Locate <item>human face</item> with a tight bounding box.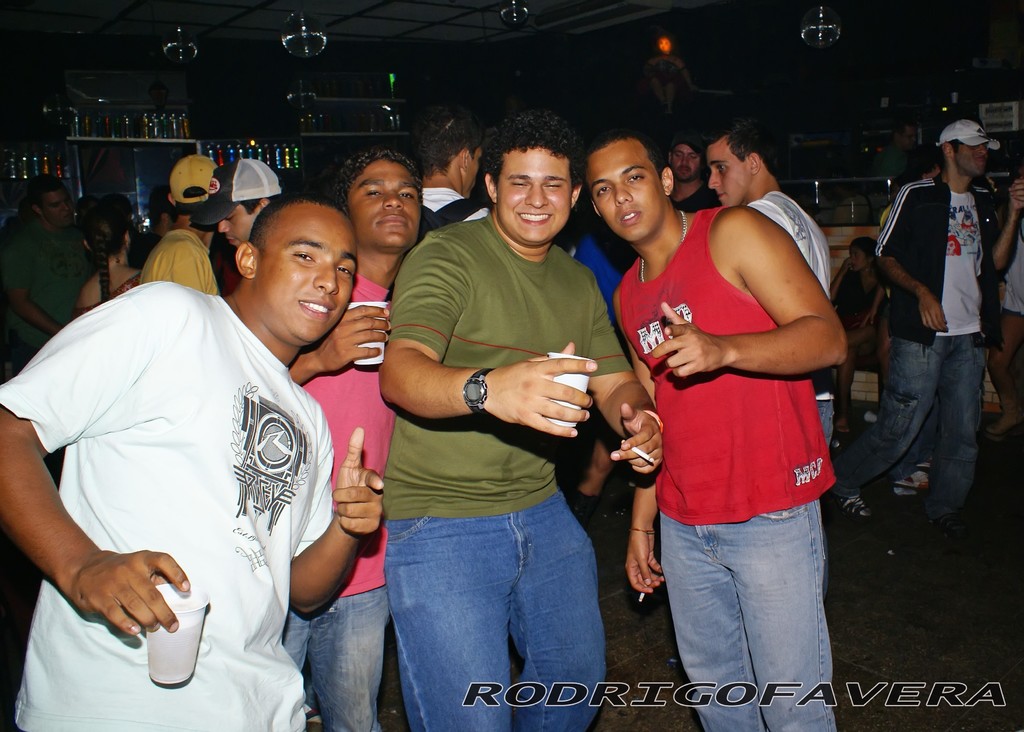
bbox=(957, 140, 991, 178).
